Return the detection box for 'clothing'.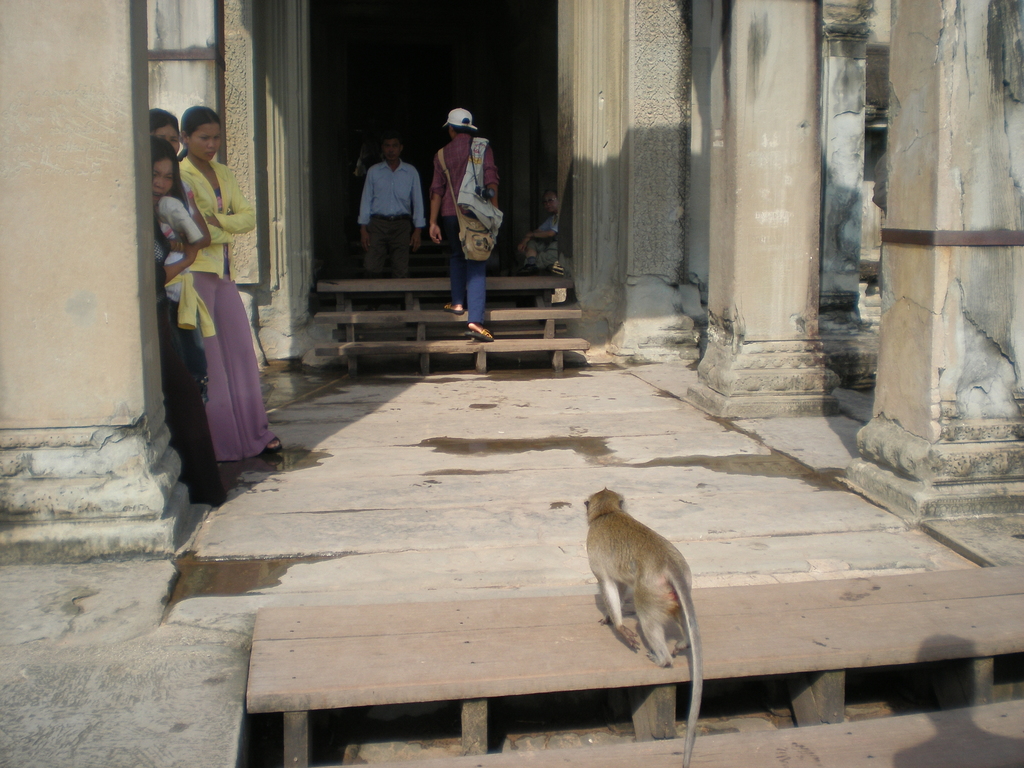
188/154/275/458.
